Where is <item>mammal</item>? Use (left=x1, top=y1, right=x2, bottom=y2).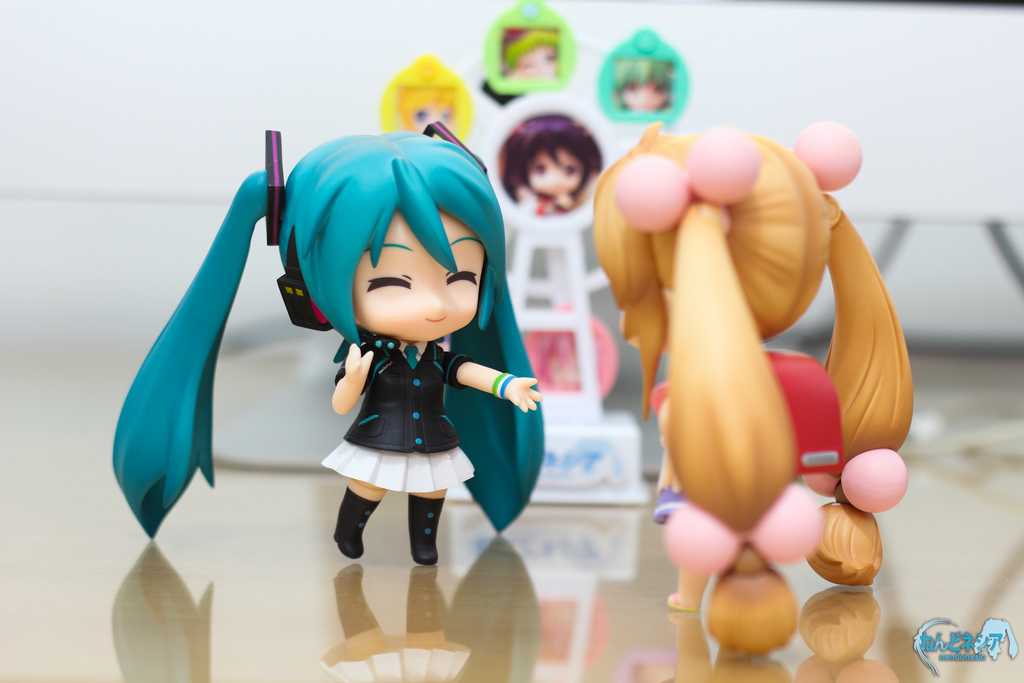
(left=493, top=108, right=605, bottom=216).
